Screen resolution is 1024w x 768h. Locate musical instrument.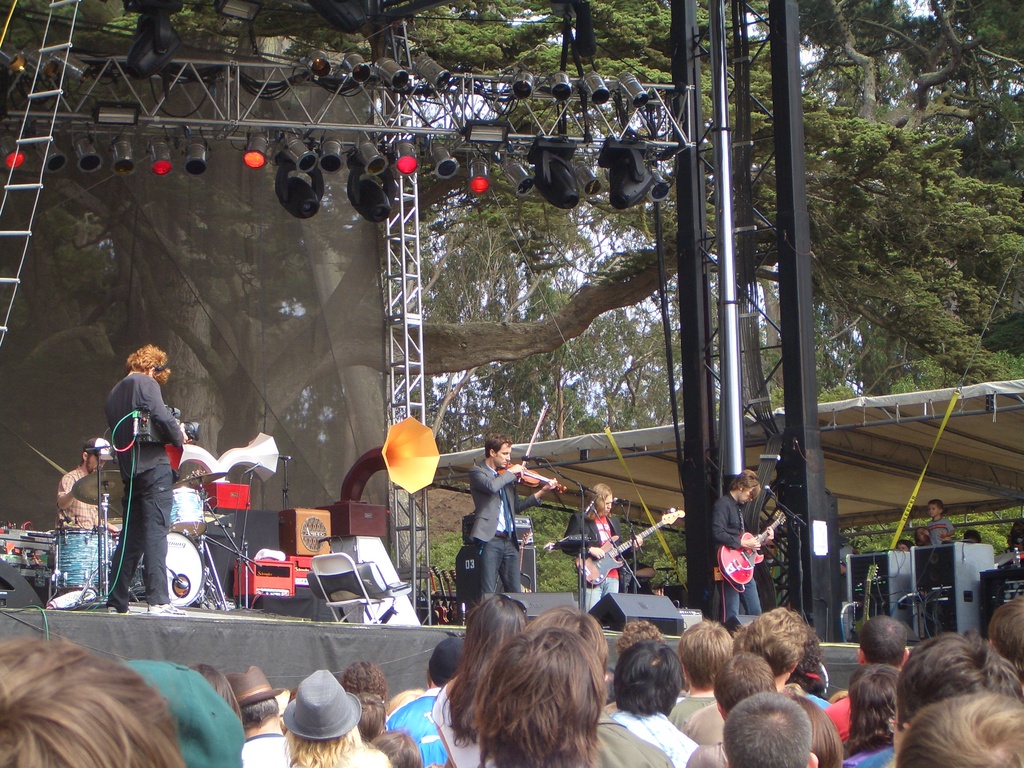
<box>507,404,570,494</box>.
